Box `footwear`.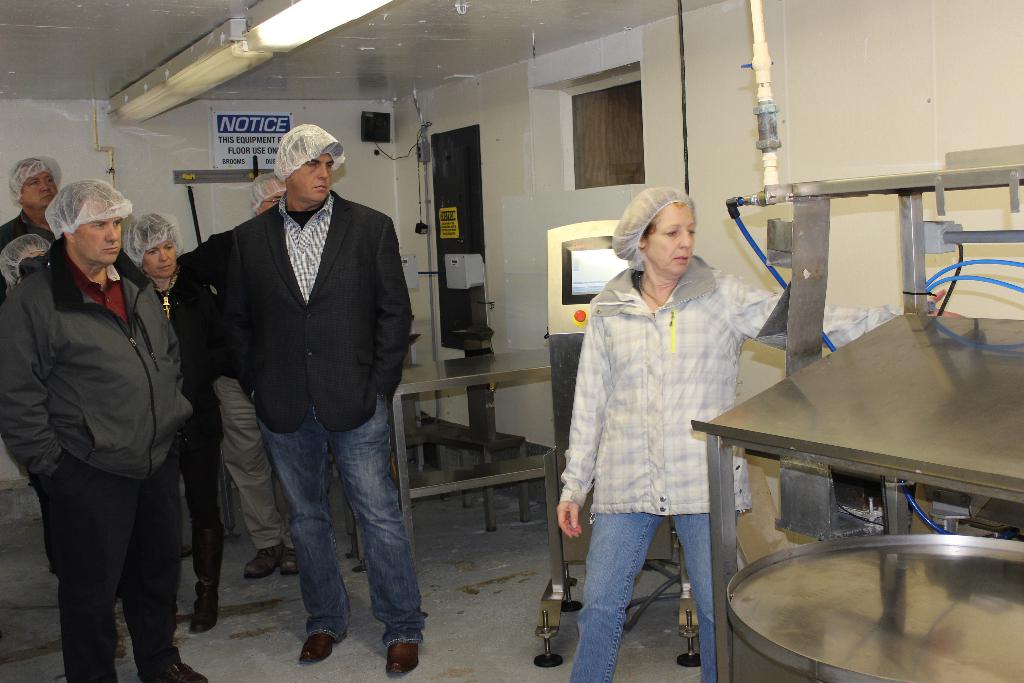
pyautogui.locateOnScreen(243, 543, 280, 582).
